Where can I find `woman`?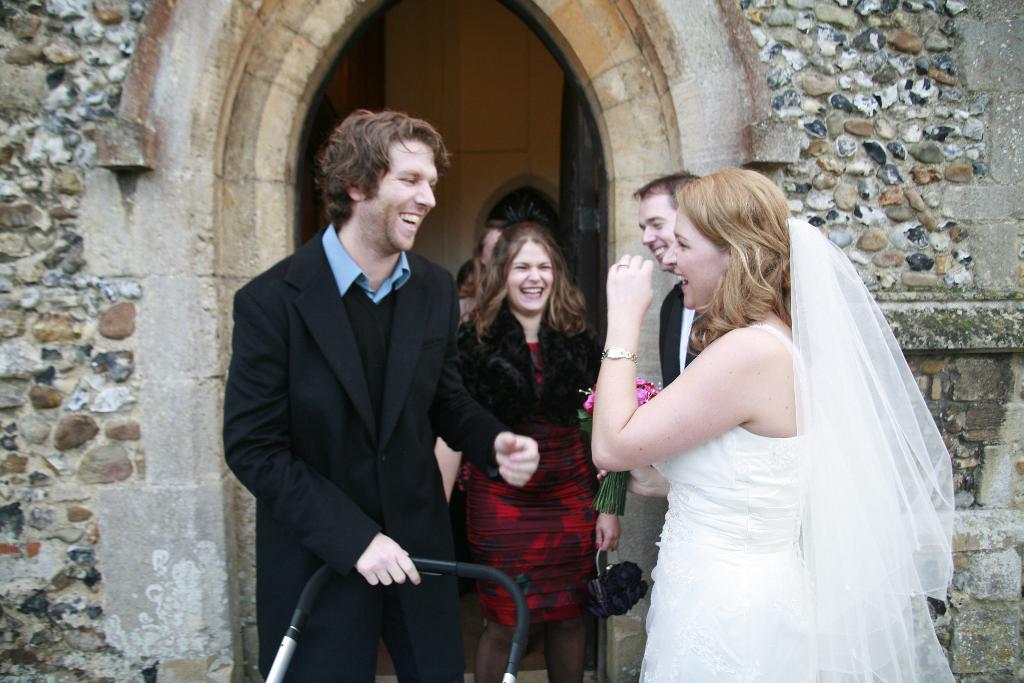
You can find it at x1=575, y1=135, x2=967, y2=679.
